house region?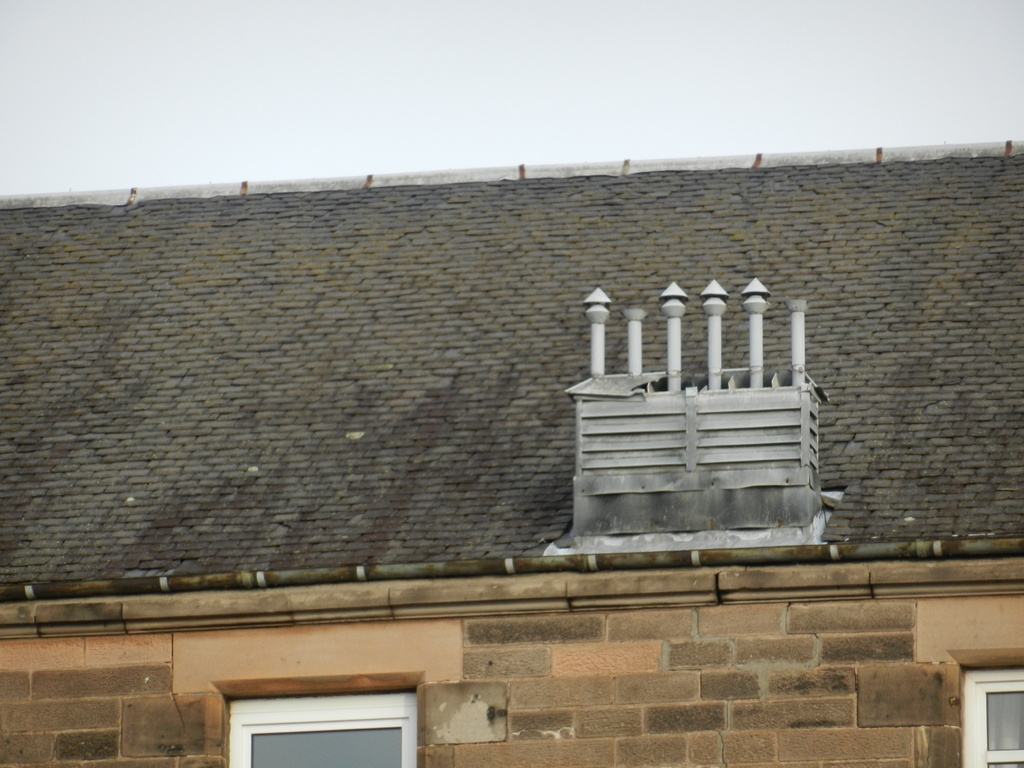
region(0, 141, 1023, 767)
